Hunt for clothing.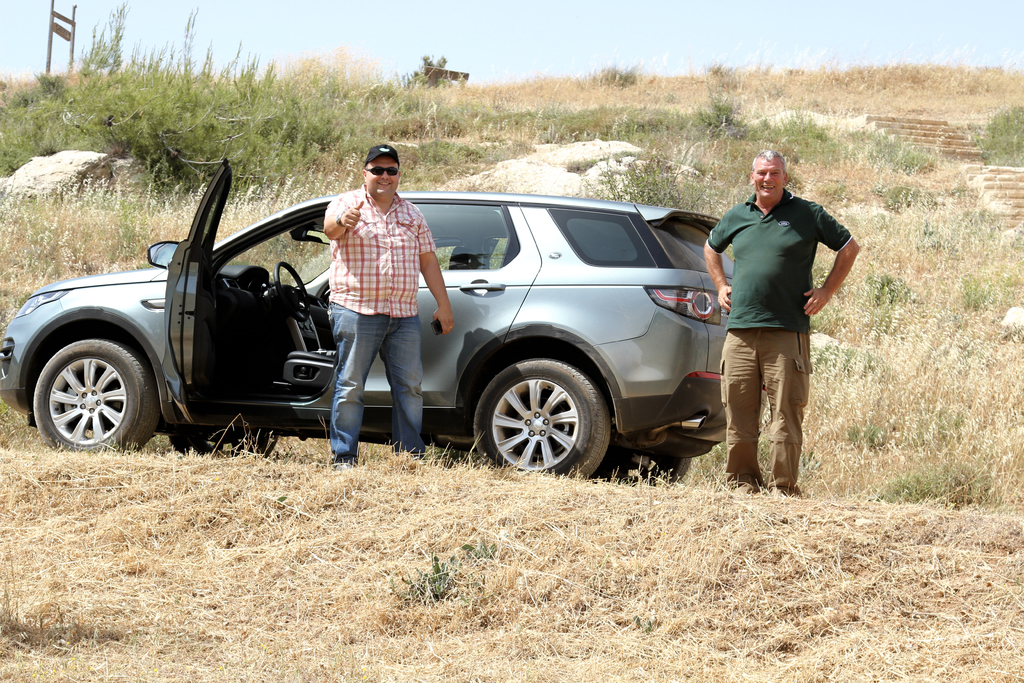
Hunted down at l=714, t=146, r=845, b=456.
